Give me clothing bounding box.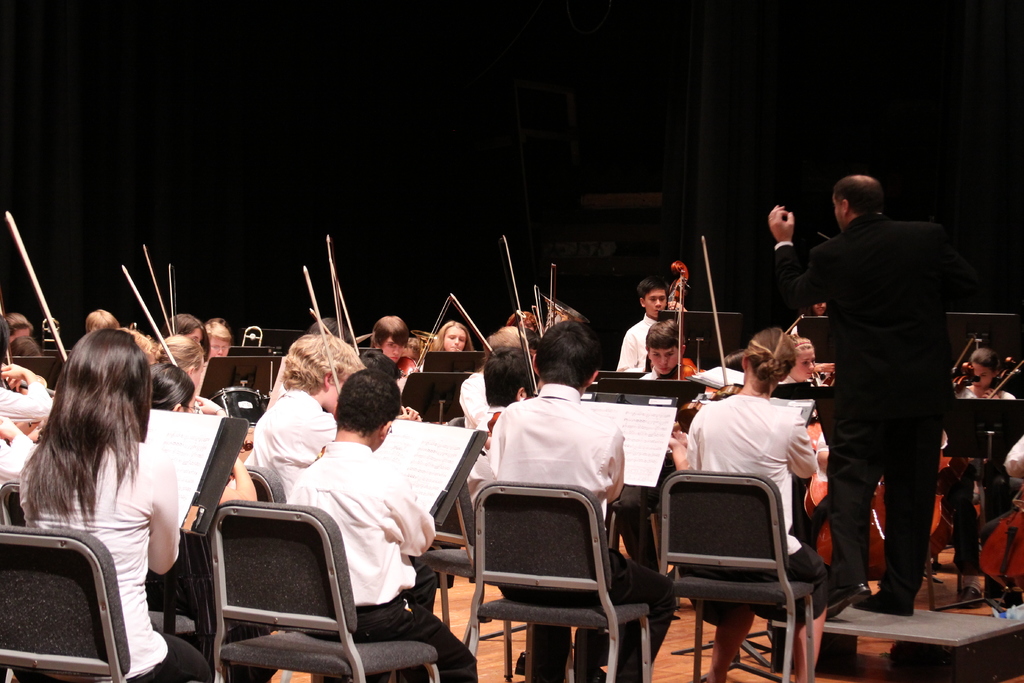
(left=964, top=391, right=1015, bottom=402).
